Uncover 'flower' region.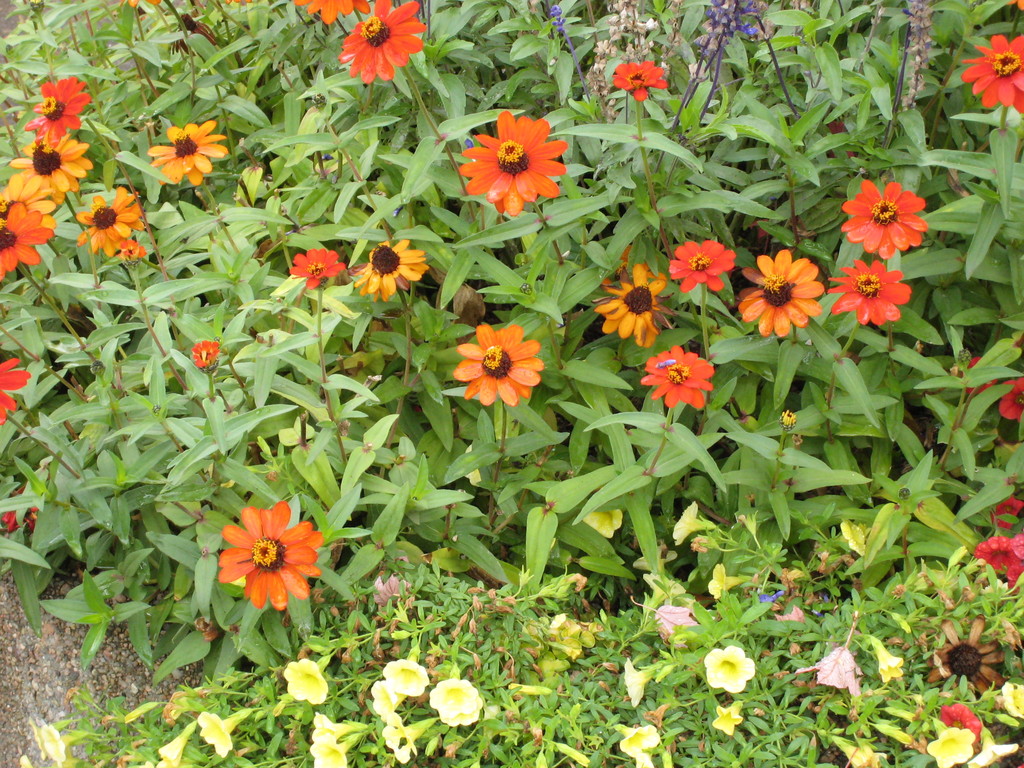
Uncovered: [609, 721, 662, 756].
